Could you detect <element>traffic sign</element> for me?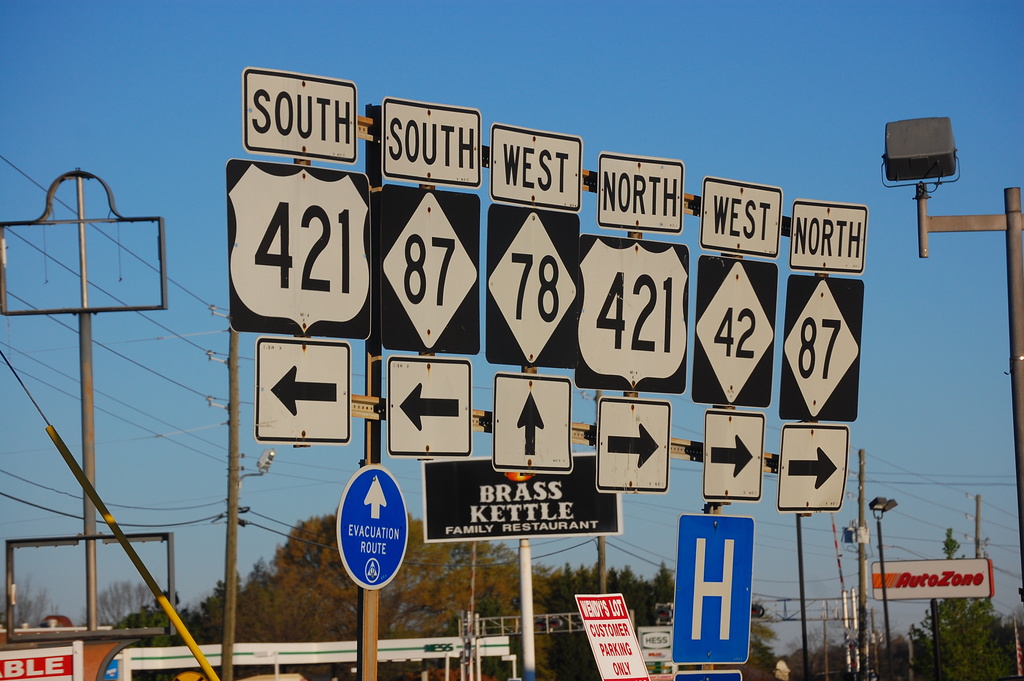
Detection result: (783,279,861,420).
